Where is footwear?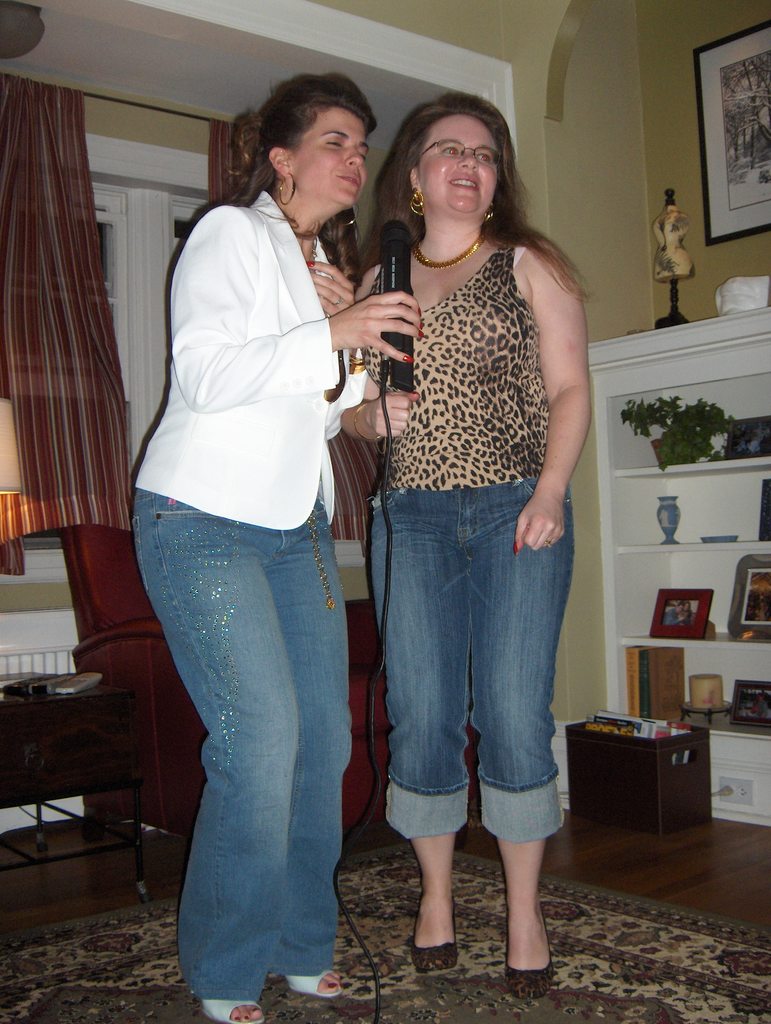
x1=195, y1=998, x2=267, y2=1023.
